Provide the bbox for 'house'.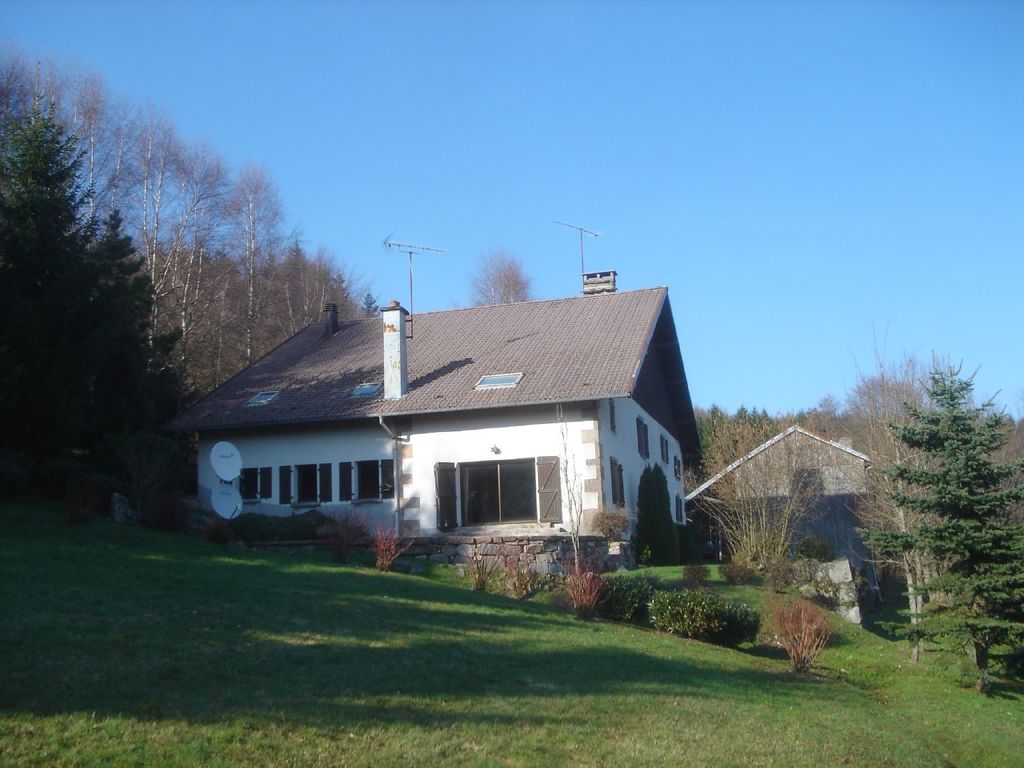
bbox(667, 414, 887, 654).
